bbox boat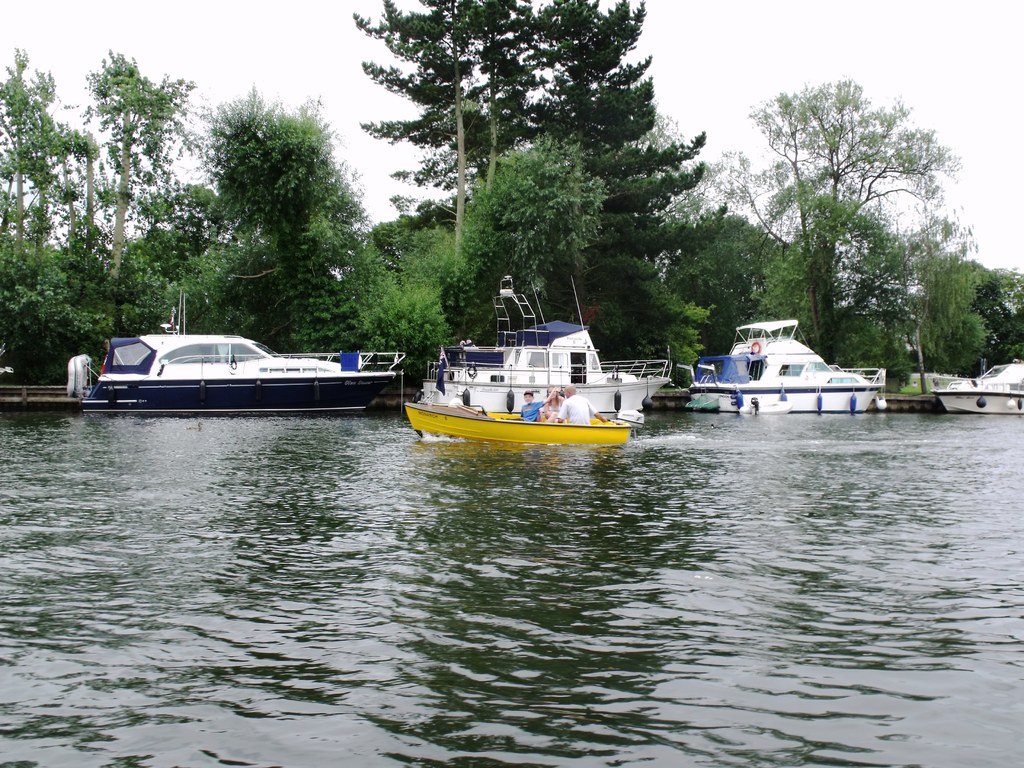
x1=401 y1=400 x2=634 y2=450
